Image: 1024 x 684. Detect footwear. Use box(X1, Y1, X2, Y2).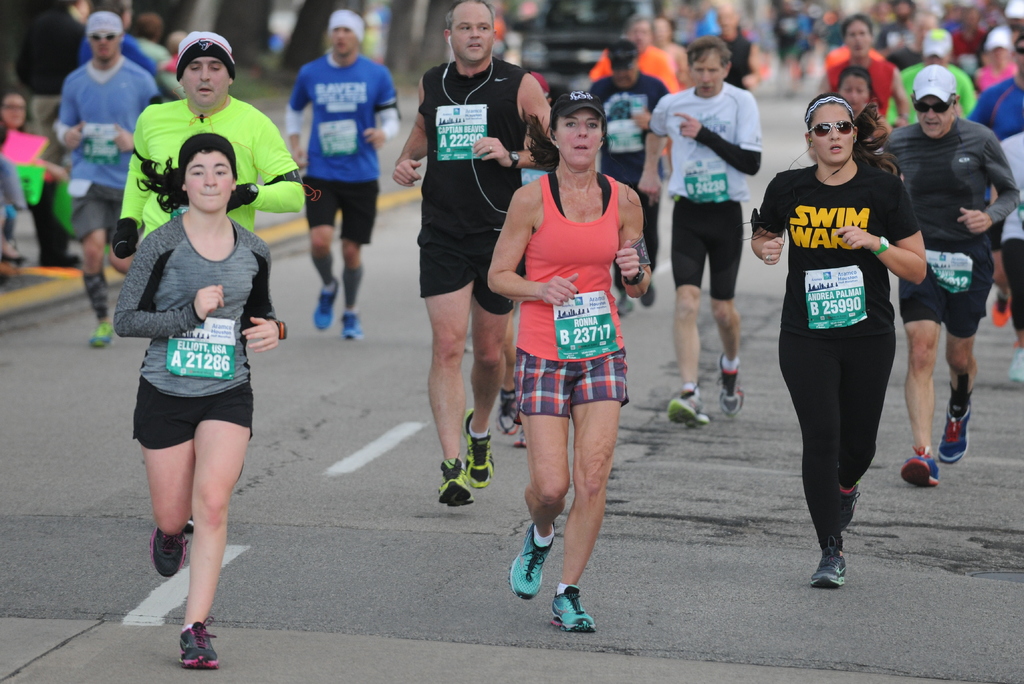
box(644, 281, 657, 307).
